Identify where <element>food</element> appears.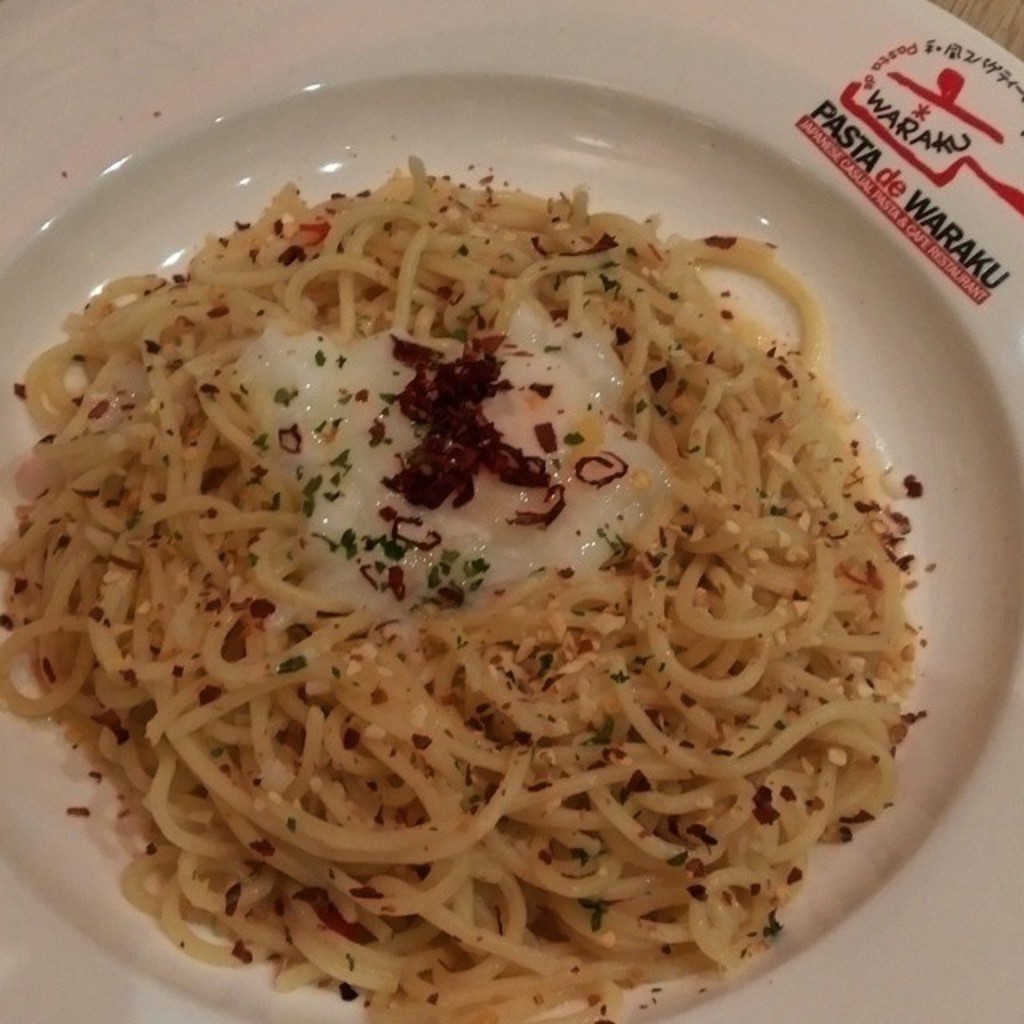
Appears at <box>0,139,947,1022</box>.
